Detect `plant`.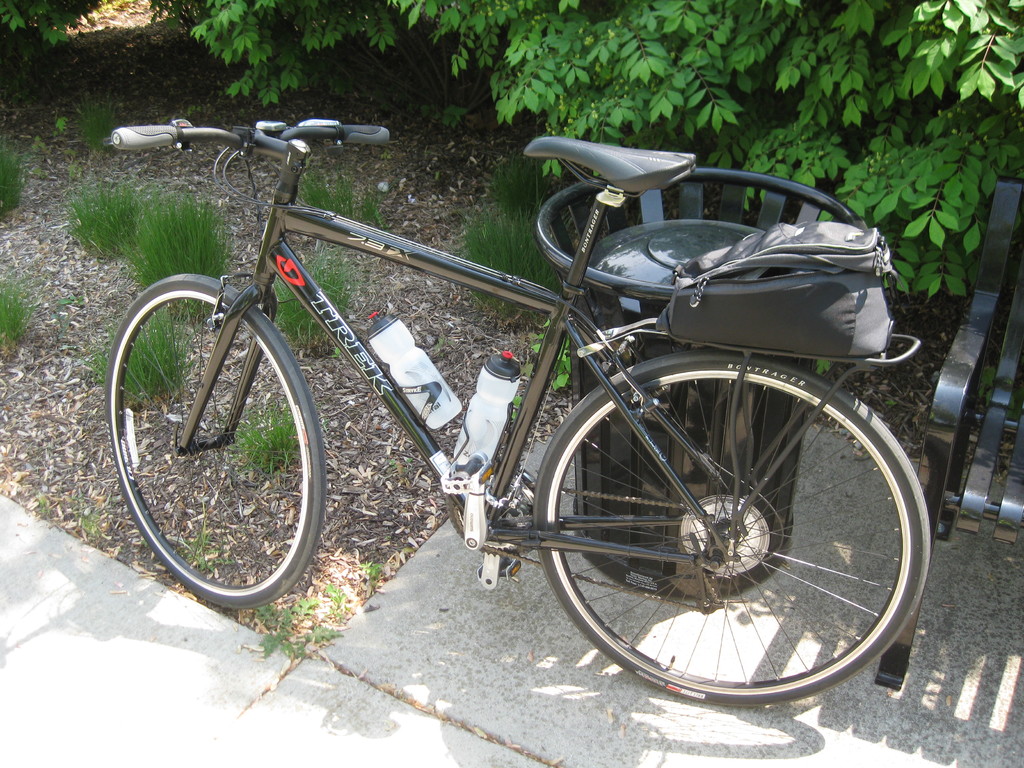
Detected at [left=196, top=529, right=225, bottom=568].
